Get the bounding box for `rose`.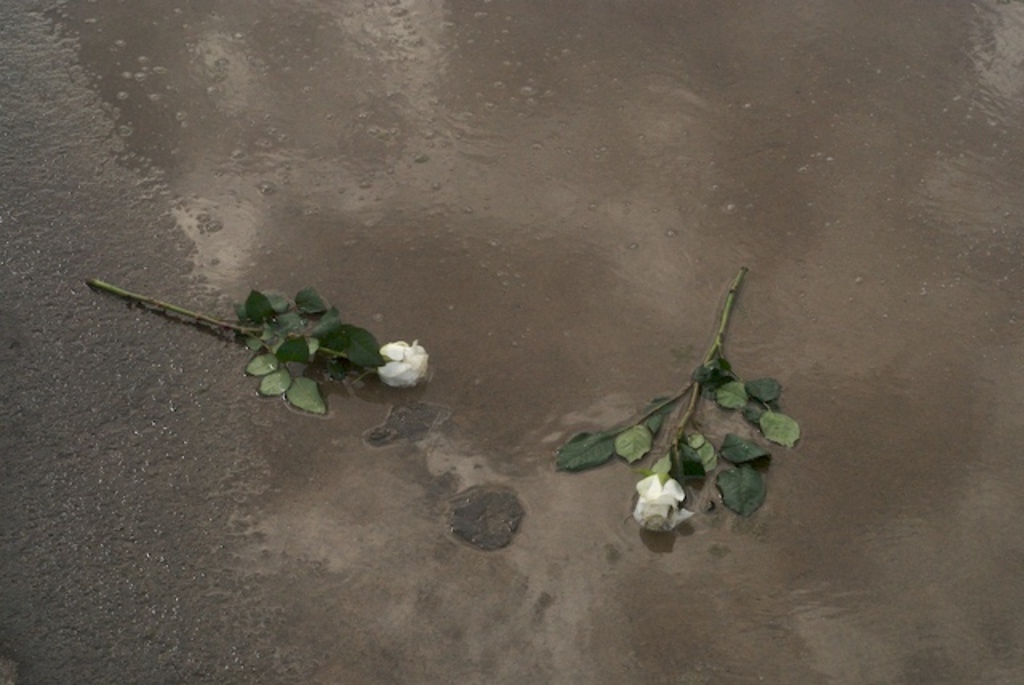
BBox(376, 338, 427, 391).
